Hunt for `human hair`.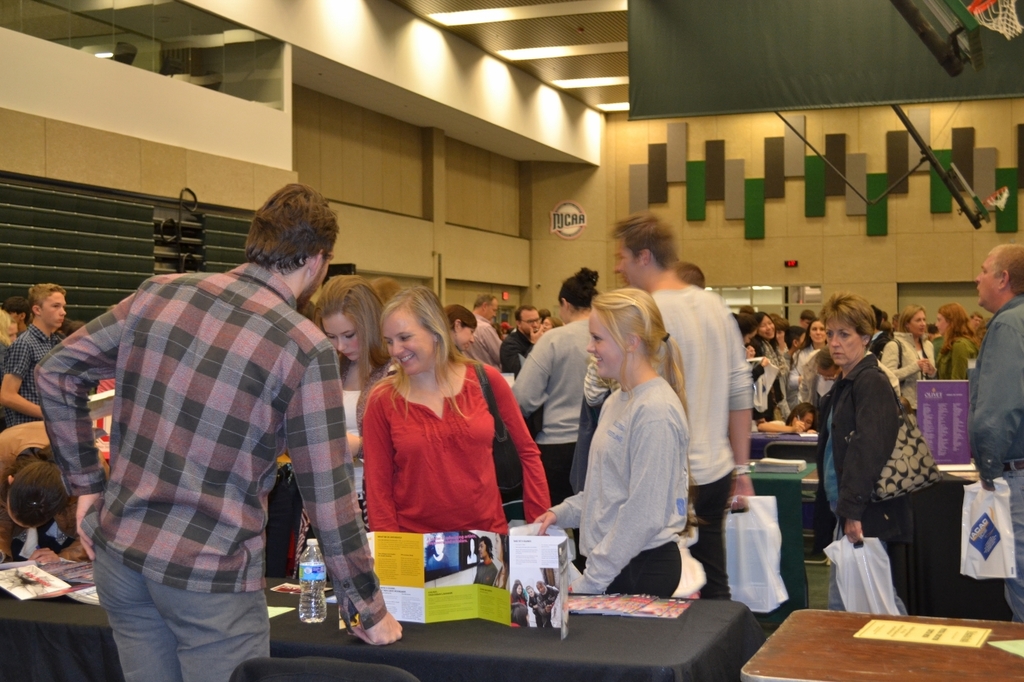
Hunted down at box=[308, 273, 386, 414].
